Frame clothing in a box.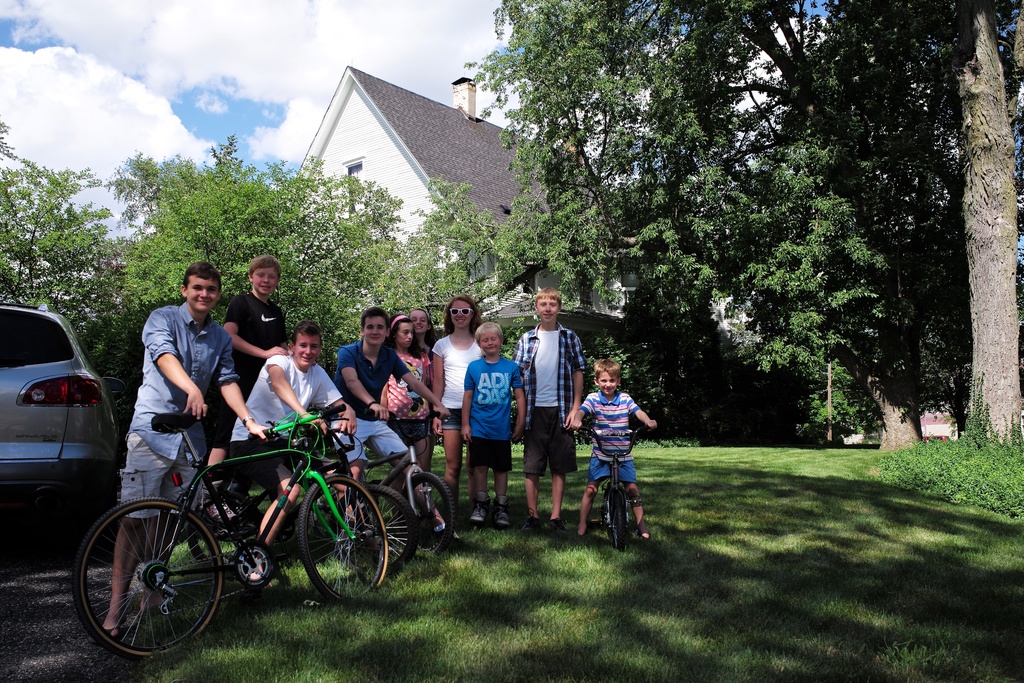
box(376, 347, 435, 436).
